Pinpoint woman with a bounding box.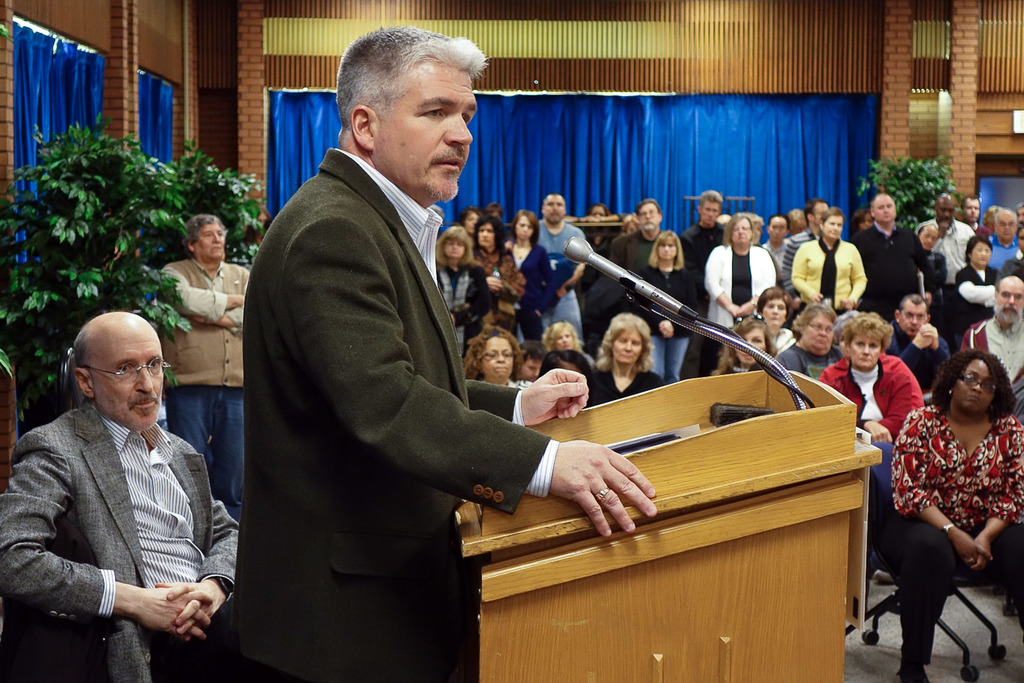
[795, 207, 868, 311].
